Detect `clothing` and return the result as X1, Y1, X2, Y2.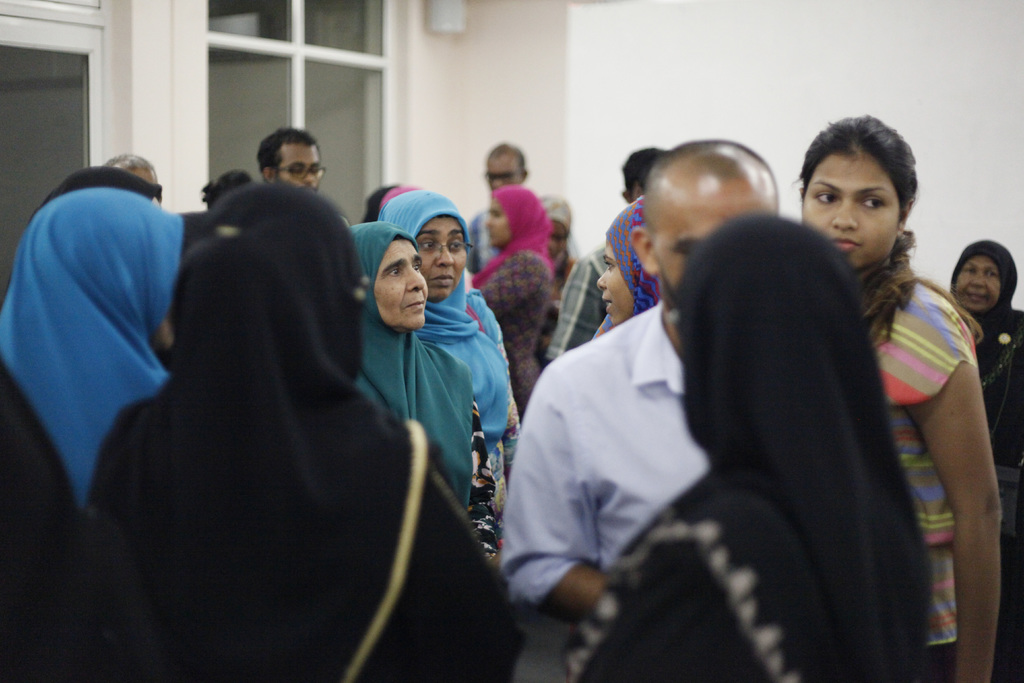
499, 298, 712, 682.
